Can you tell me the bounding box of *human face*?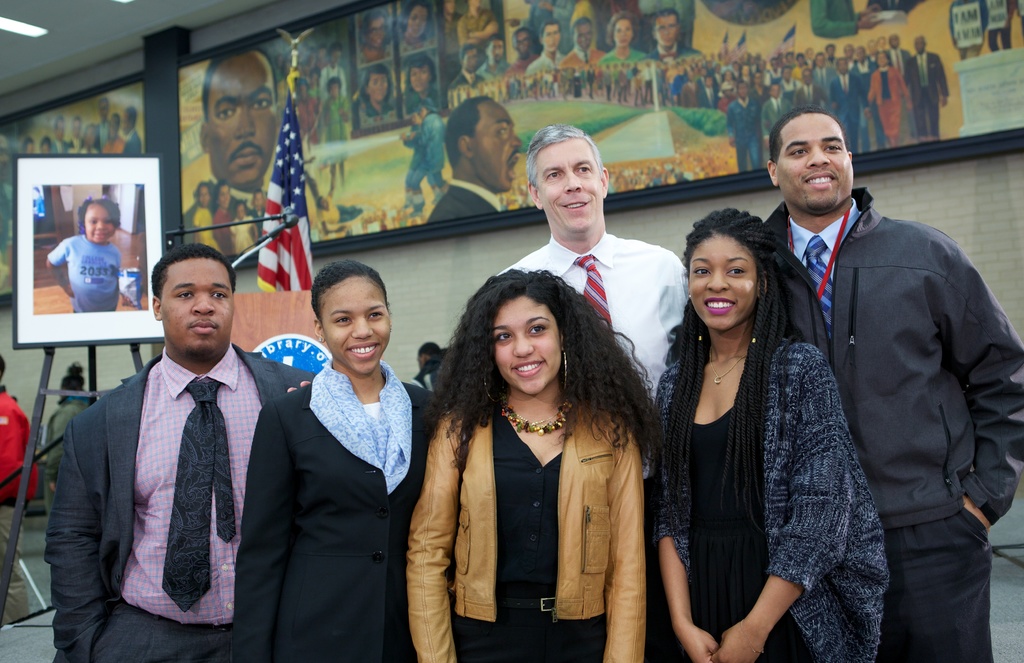
<box>466,45,474,65</box>.
